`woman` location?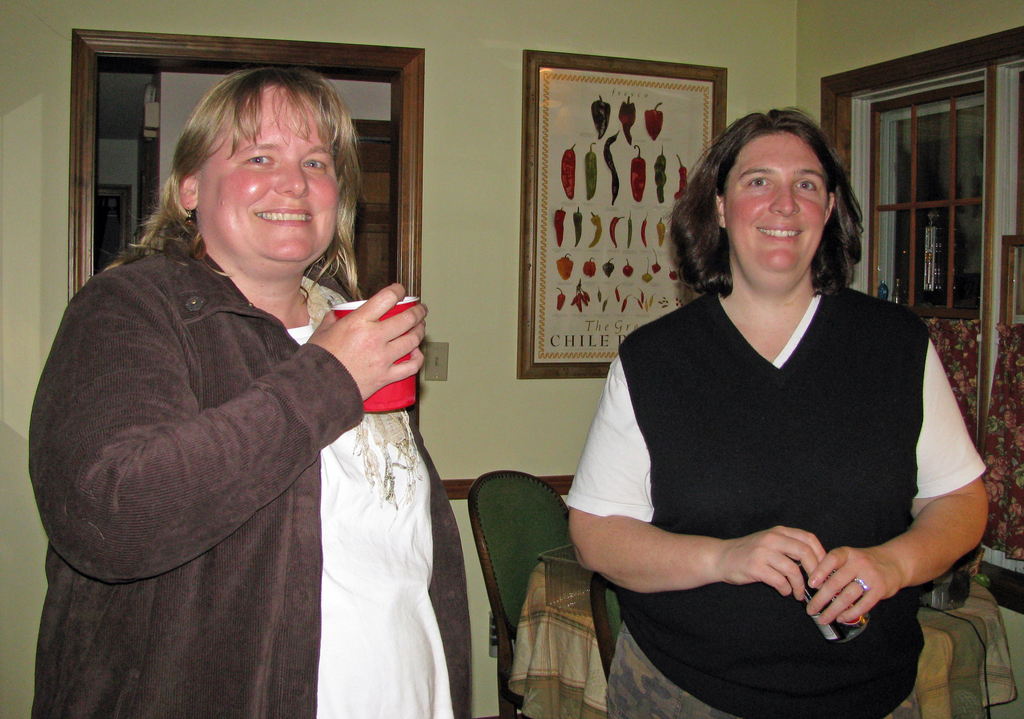
{"left": 566, "top": 112, "right": 993, "bottom": 718}
